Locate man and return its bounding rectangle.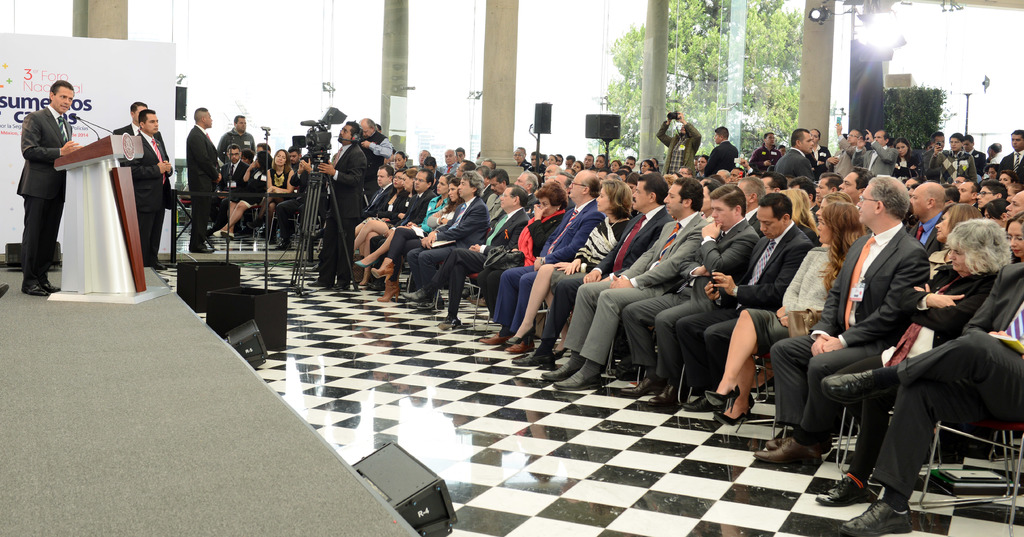
Rect(400, 186, 532, 329).
